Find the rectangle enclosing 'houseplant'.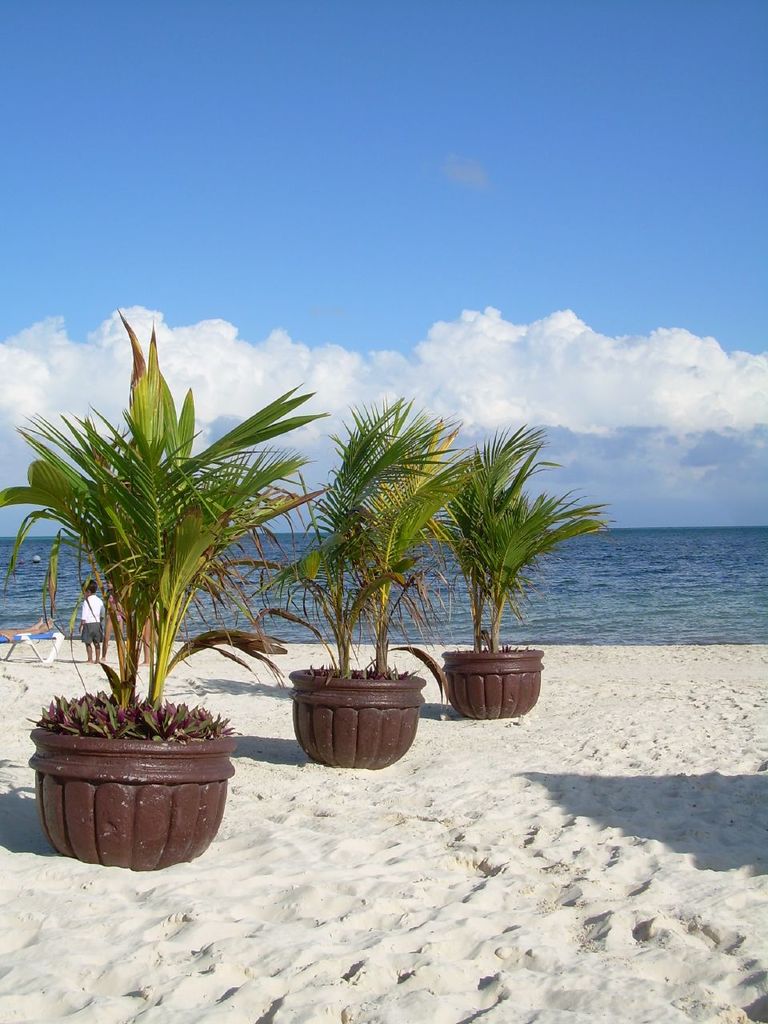
crop(0, 300, 336, 870).
